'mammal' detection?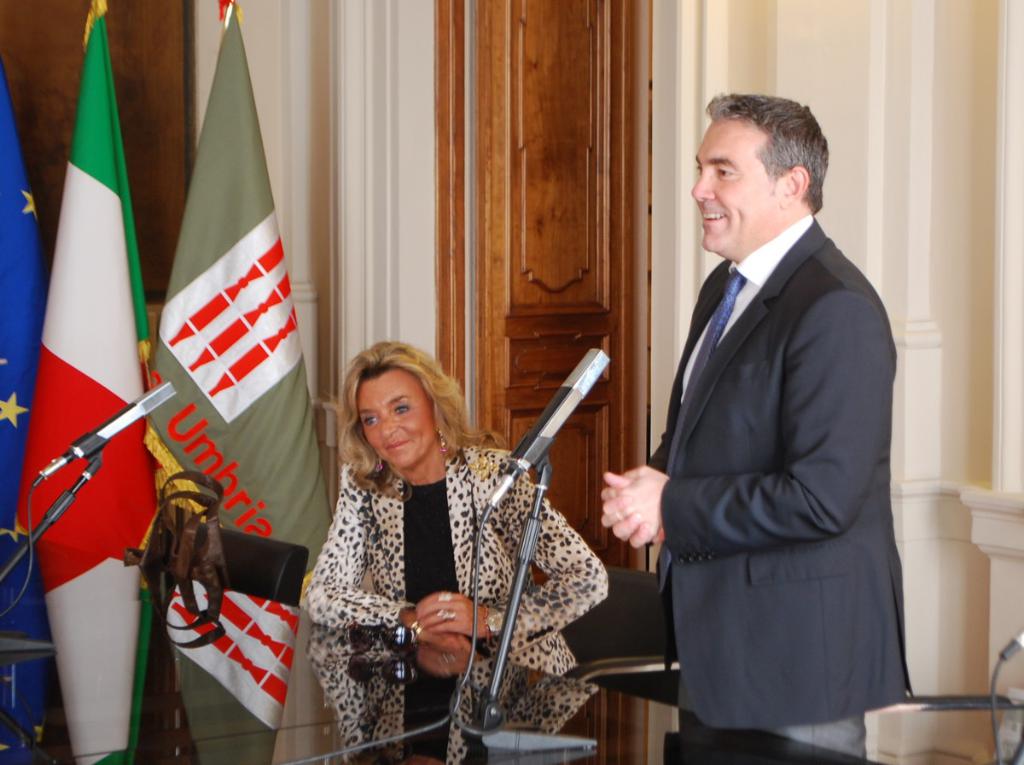
select_region(616, 66, 922, 764)
